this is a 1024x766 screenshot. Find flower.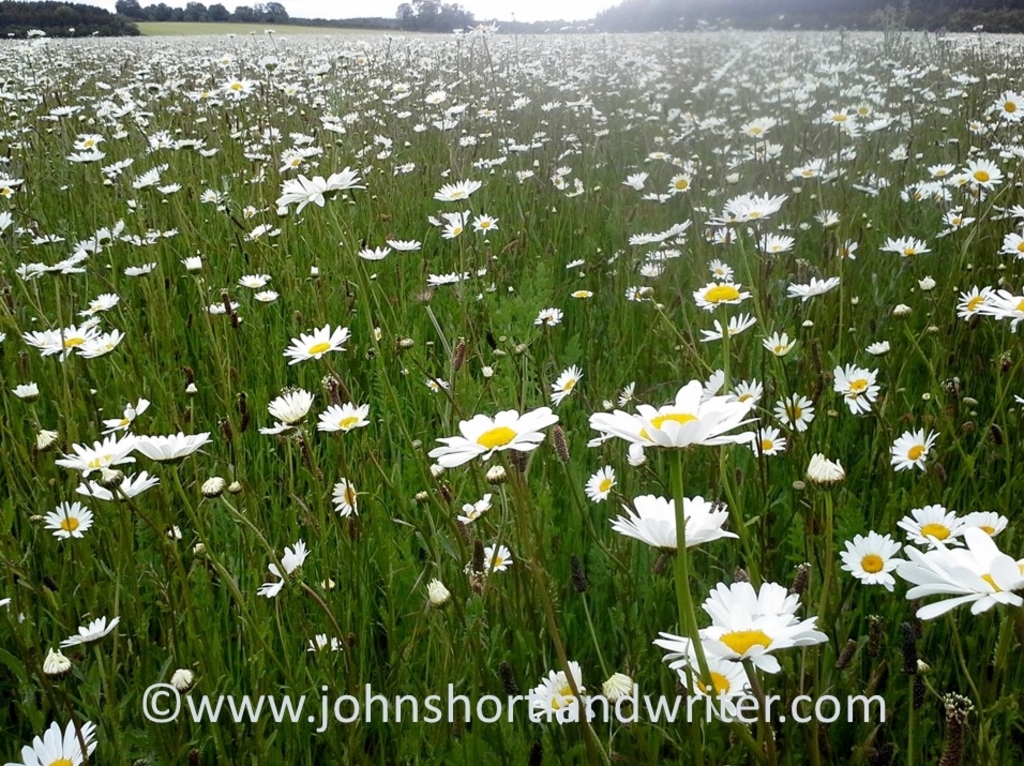
Bounding box: [x1=43, y1=322, x2=102, y2=363].
